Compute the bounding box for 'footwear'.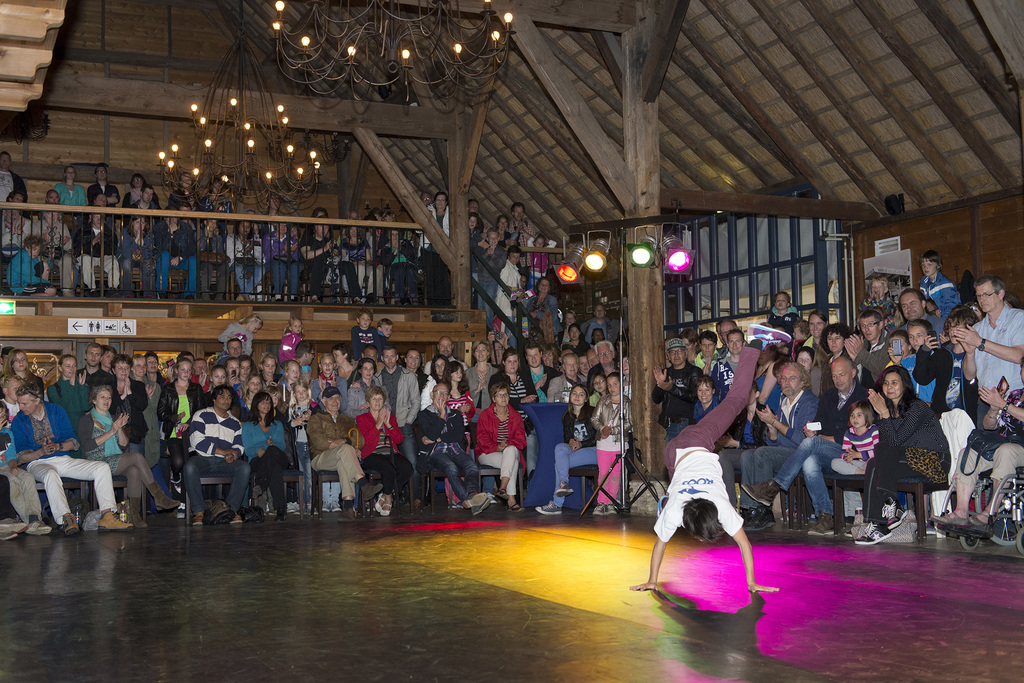
locate(535, 498, 563, 516).
